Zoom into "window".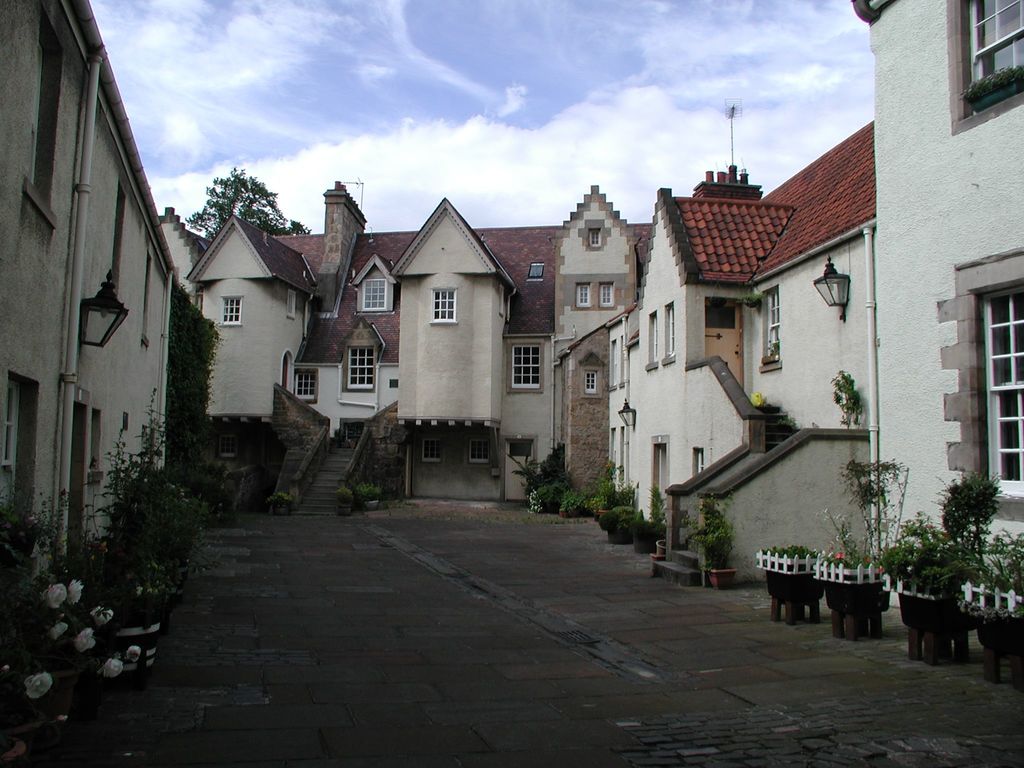
Zoom target: (left=586, top=228, right=604, bottom=249).
